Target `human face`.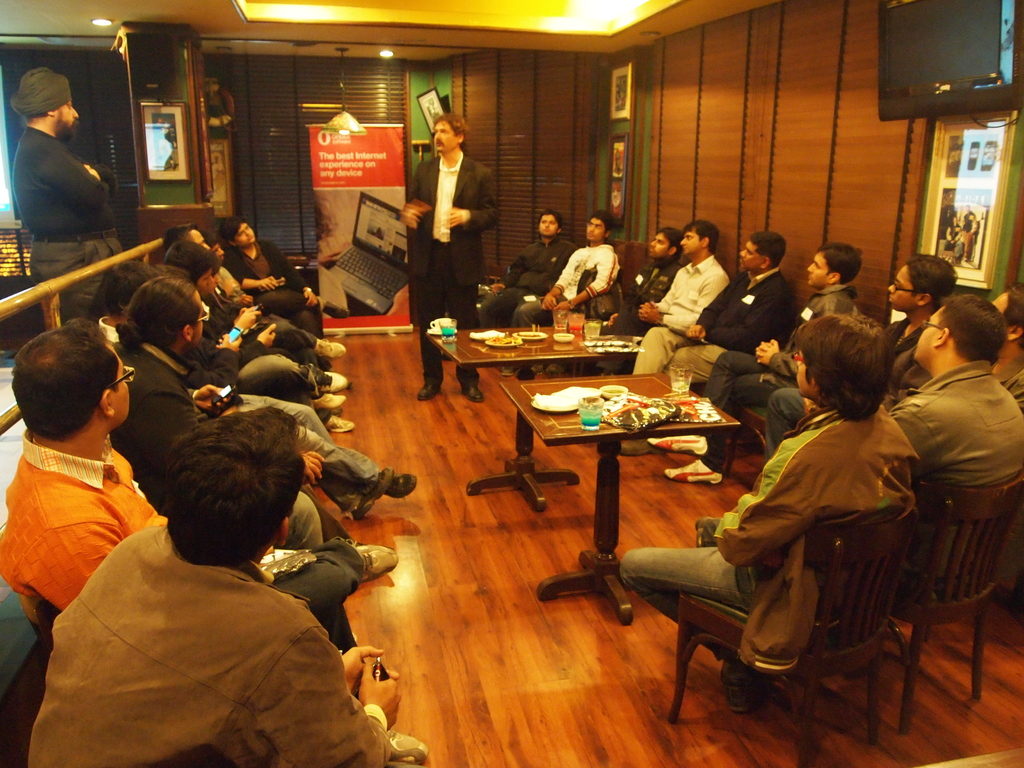
Target region: detection(890, 264, 912, 309).
